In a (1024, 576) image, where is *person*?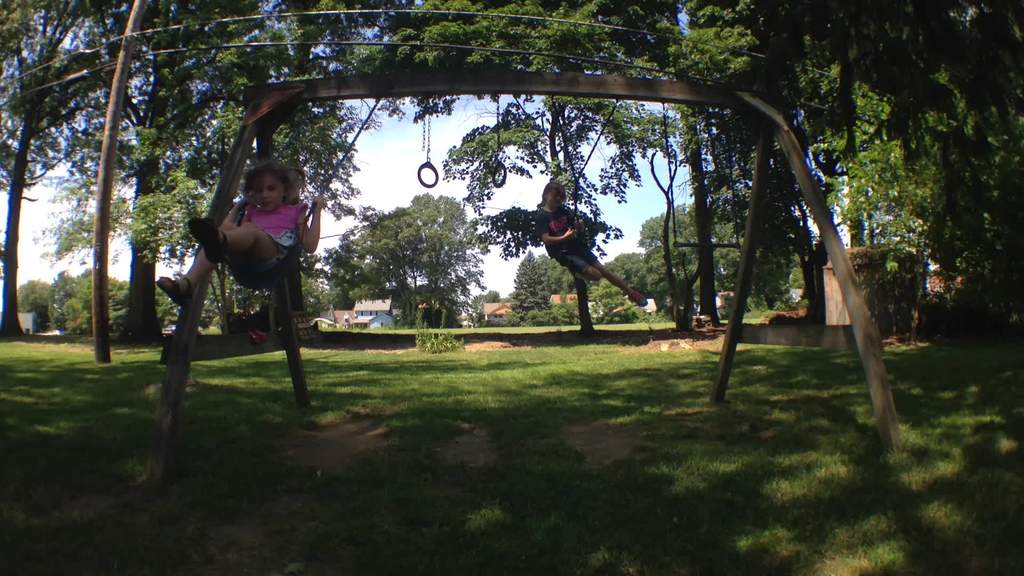
(154, 161, 323, 307).
